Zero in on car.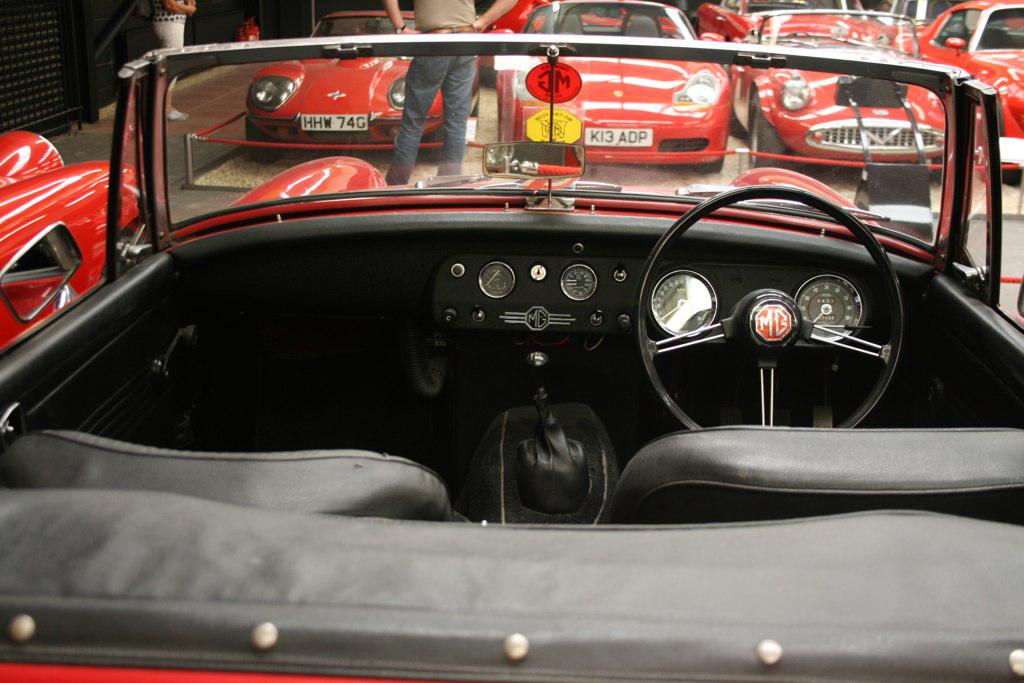
Zeroed in: (left=918, top=0, right=1023, bottom=187).
